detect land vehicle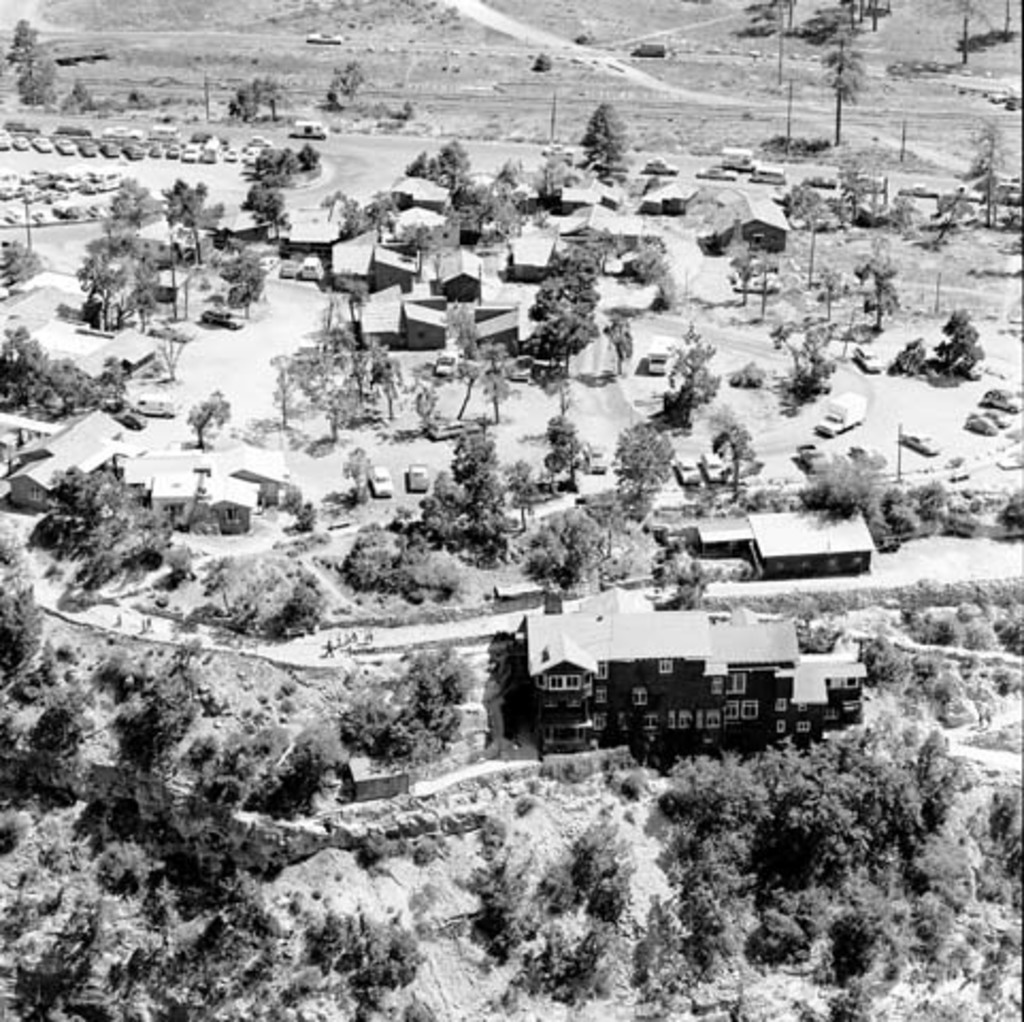
Rect(971, 398, 1013, 432)
